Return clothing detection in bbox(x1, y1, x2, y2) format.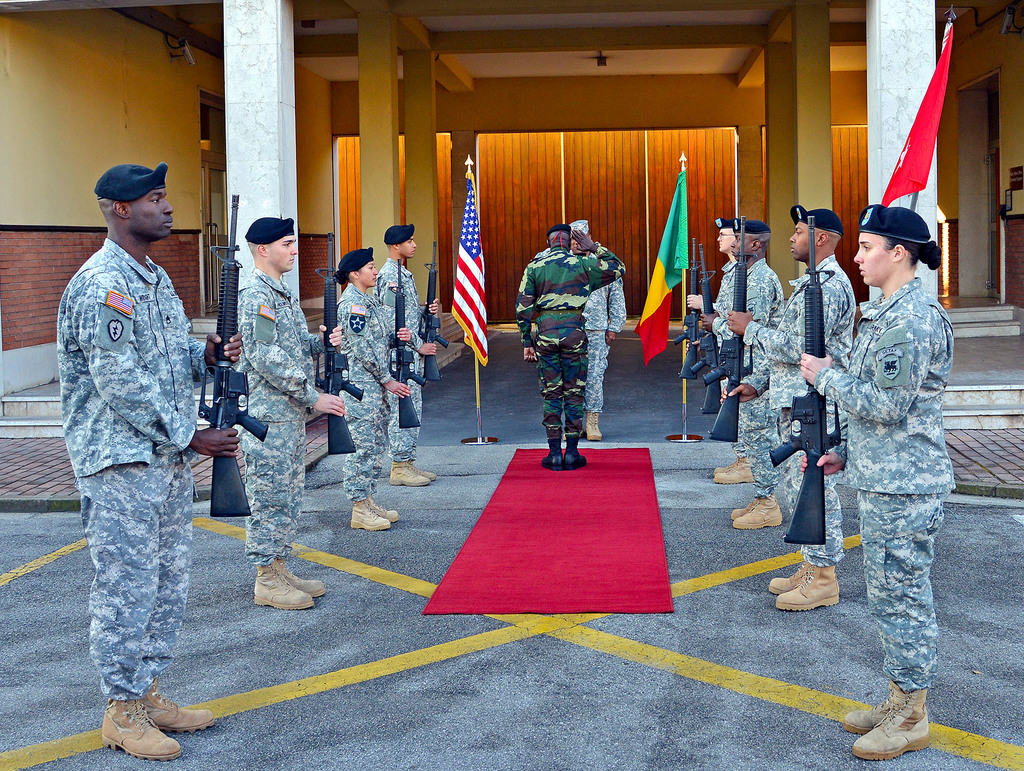
bbox(708, 259, 748, 459).
